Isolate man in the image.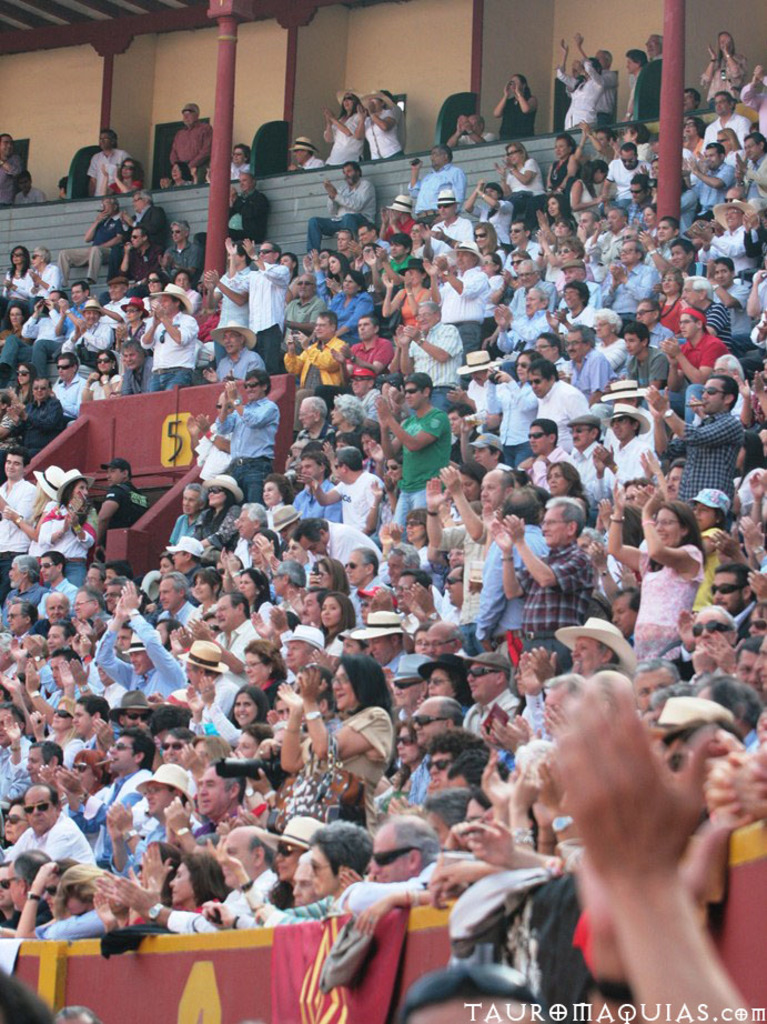
Isolated region: bbox=[584, 200, 605, 241].
